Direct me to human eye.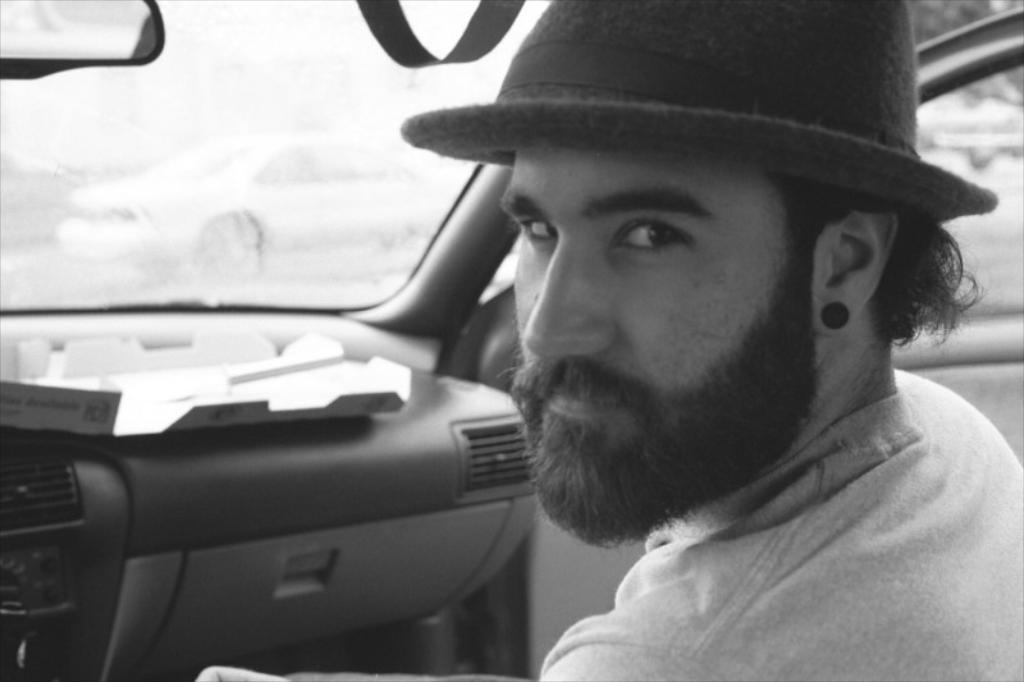
Direction: l=611, t=220, r=686, b=258.
